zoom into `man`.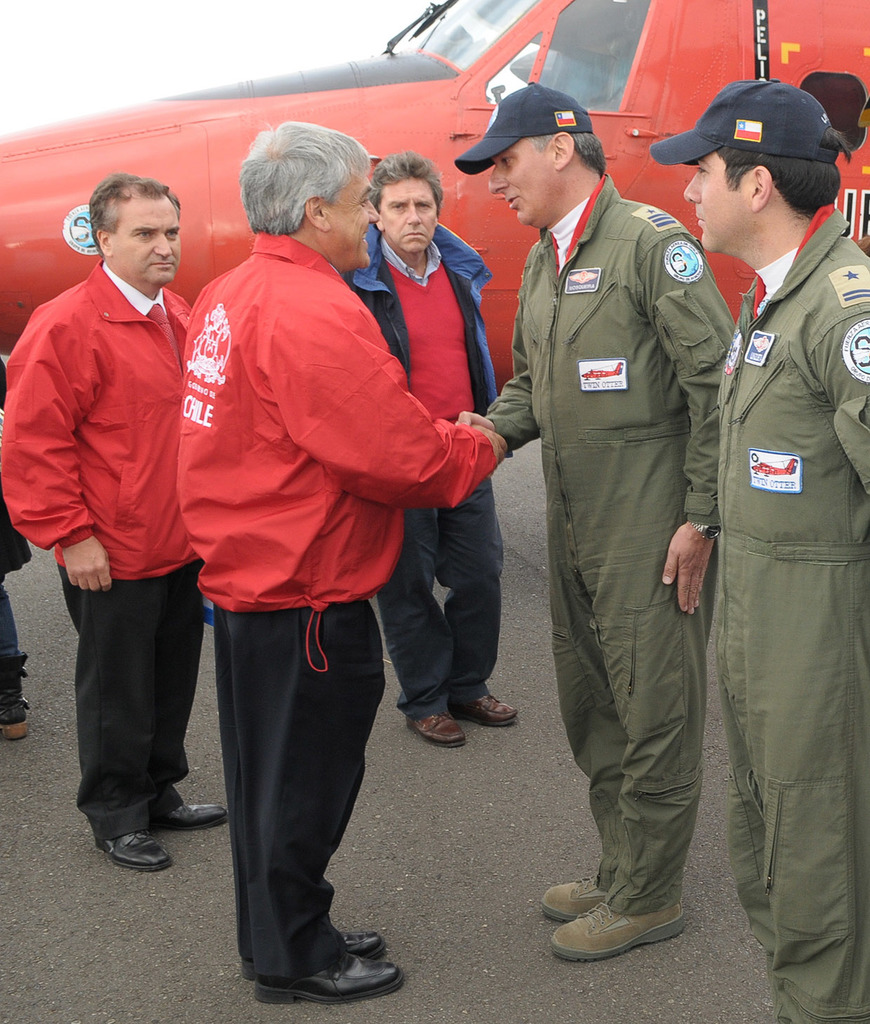
Zoom target: l=338, t=147, r=516, b=753.
